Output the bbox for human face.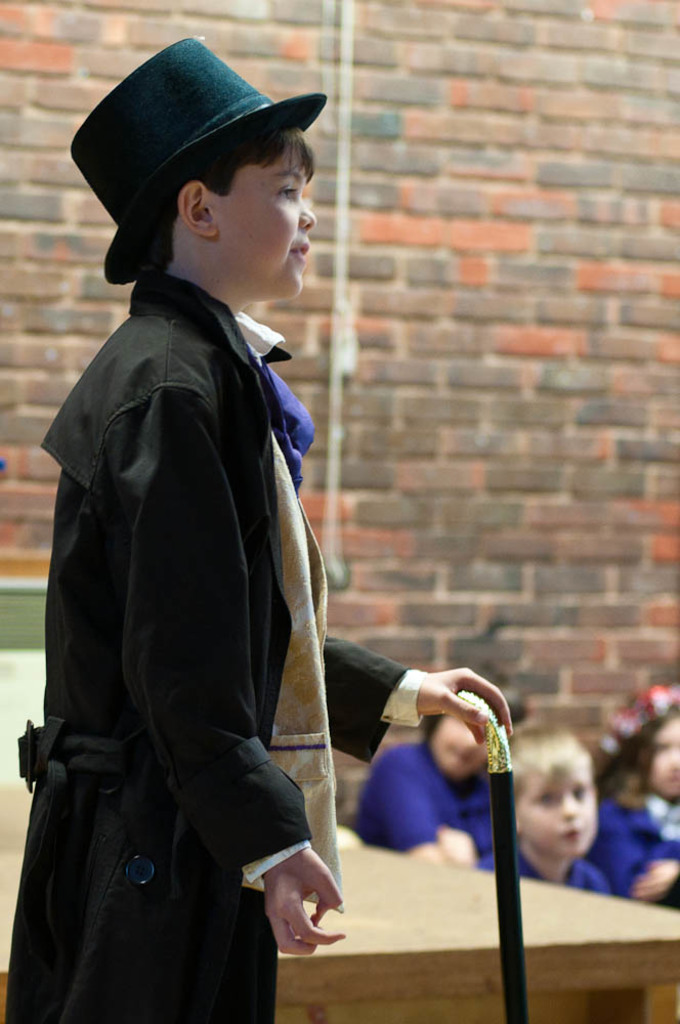
rect(206, 139, 320, 294).
